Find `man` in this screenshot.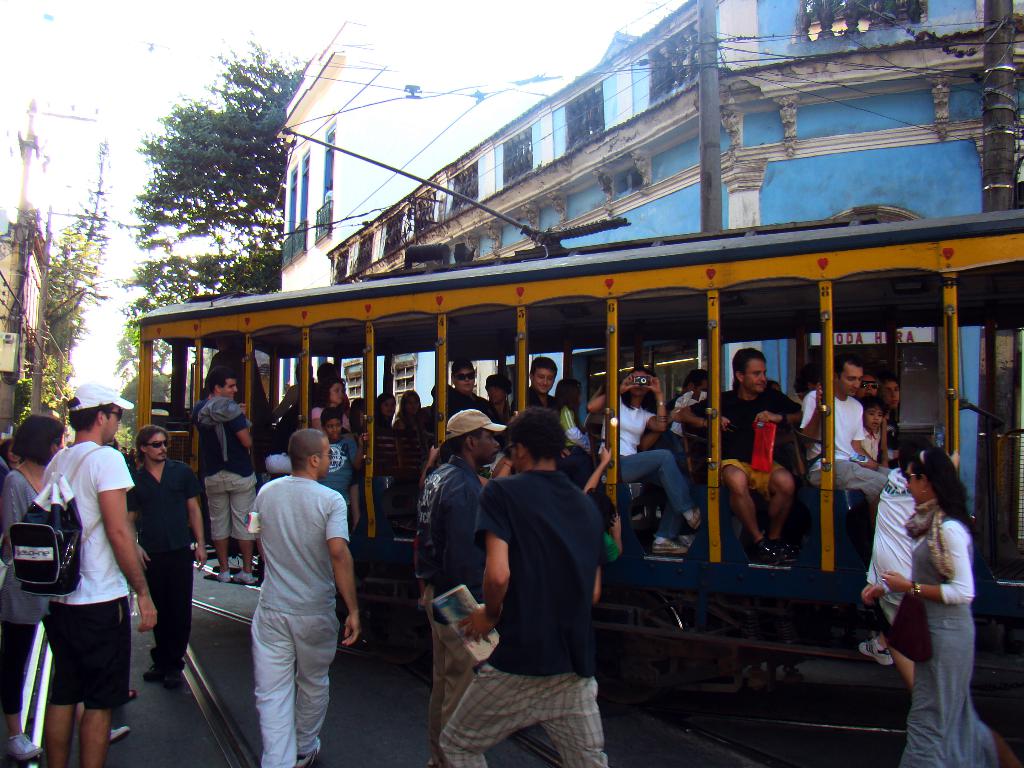
The bounding box for `man` is bbox=(238, 416, 351, 767).
